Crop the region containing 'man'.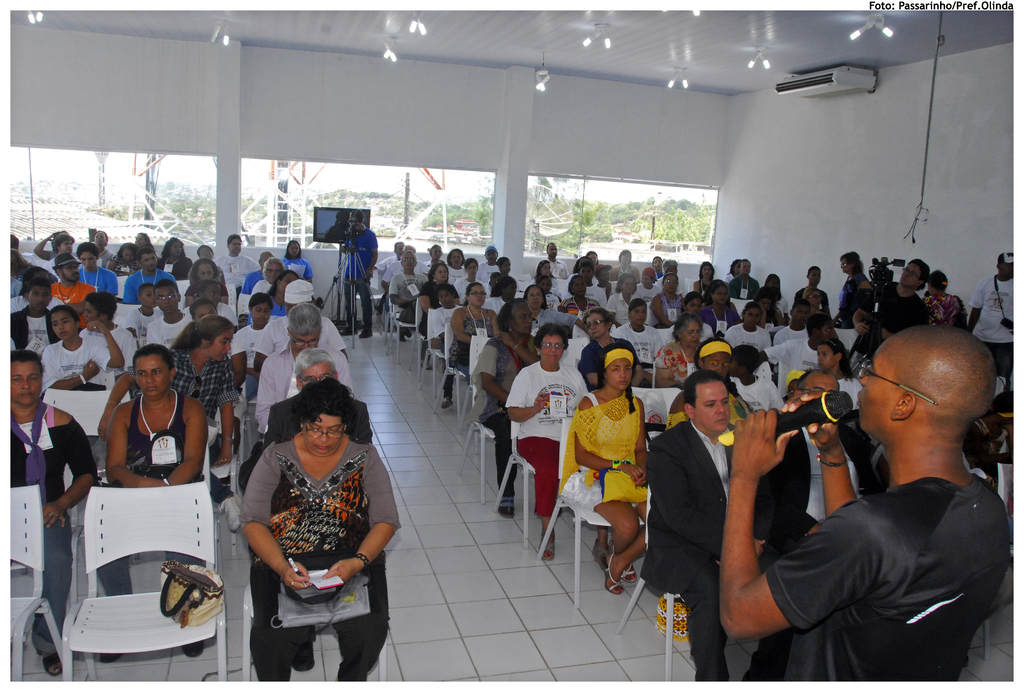
Crop region: <region>77, 241, 118, 296</region>.
